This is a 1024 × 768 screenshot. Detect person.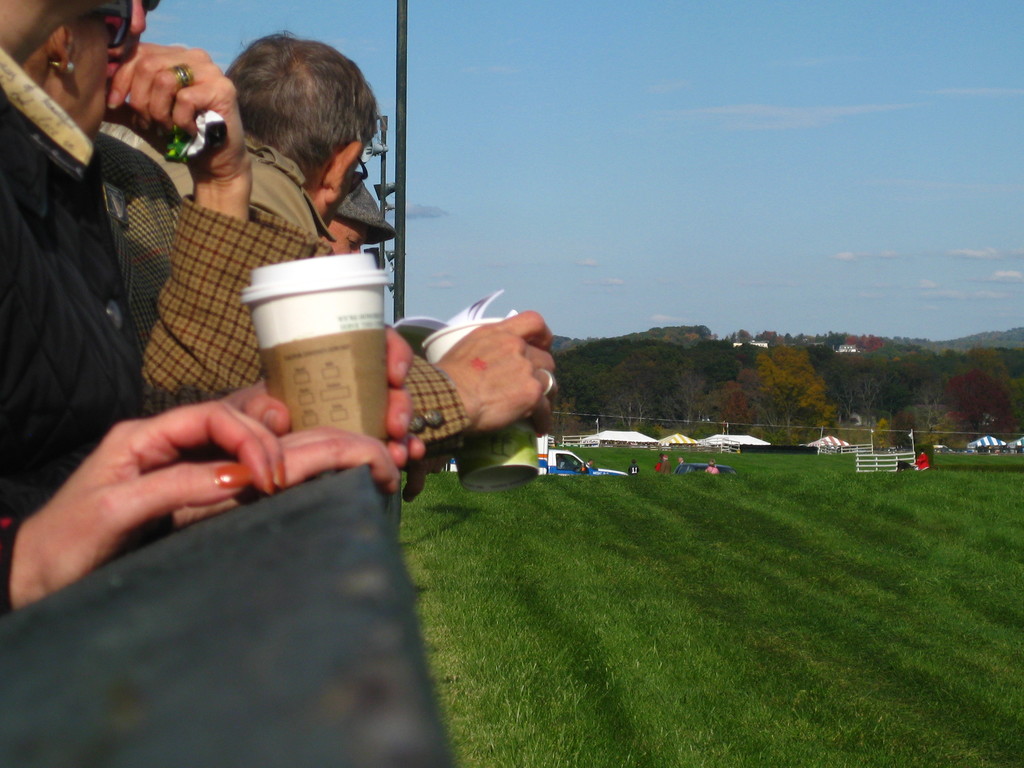
<bbox>628, 458, 643, 478</bbox>.
